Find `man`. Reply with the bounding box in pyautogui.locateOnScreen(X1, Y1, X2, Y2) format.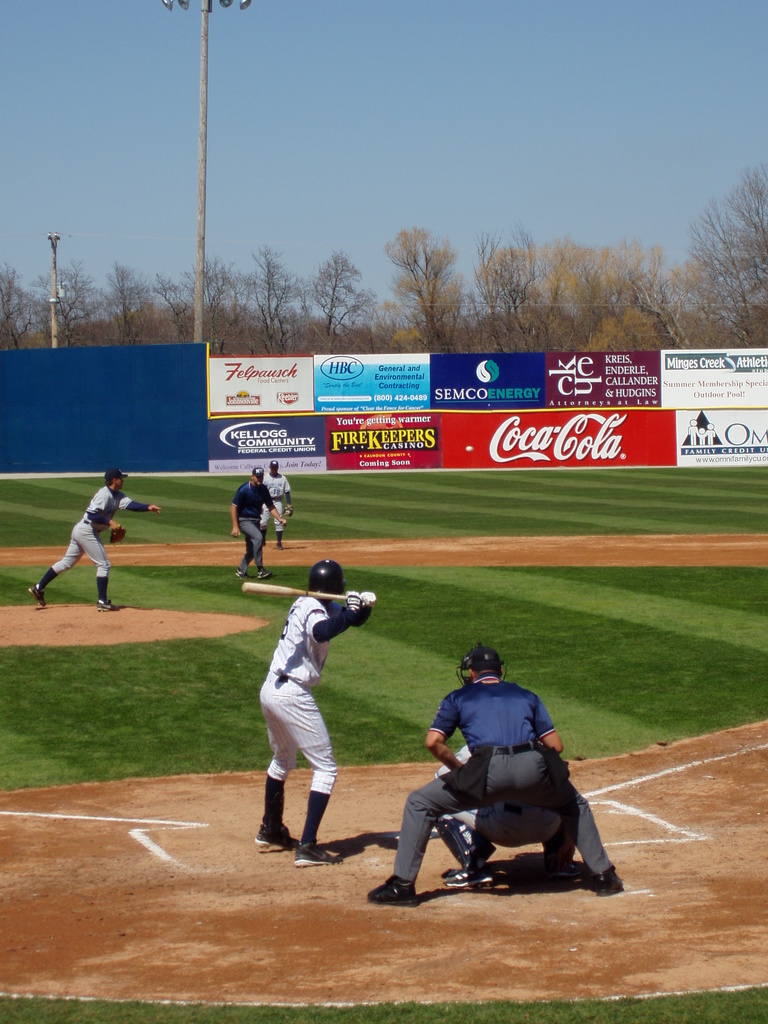
pyautogui.locateOnScreen(227, 460, 291, 577).
